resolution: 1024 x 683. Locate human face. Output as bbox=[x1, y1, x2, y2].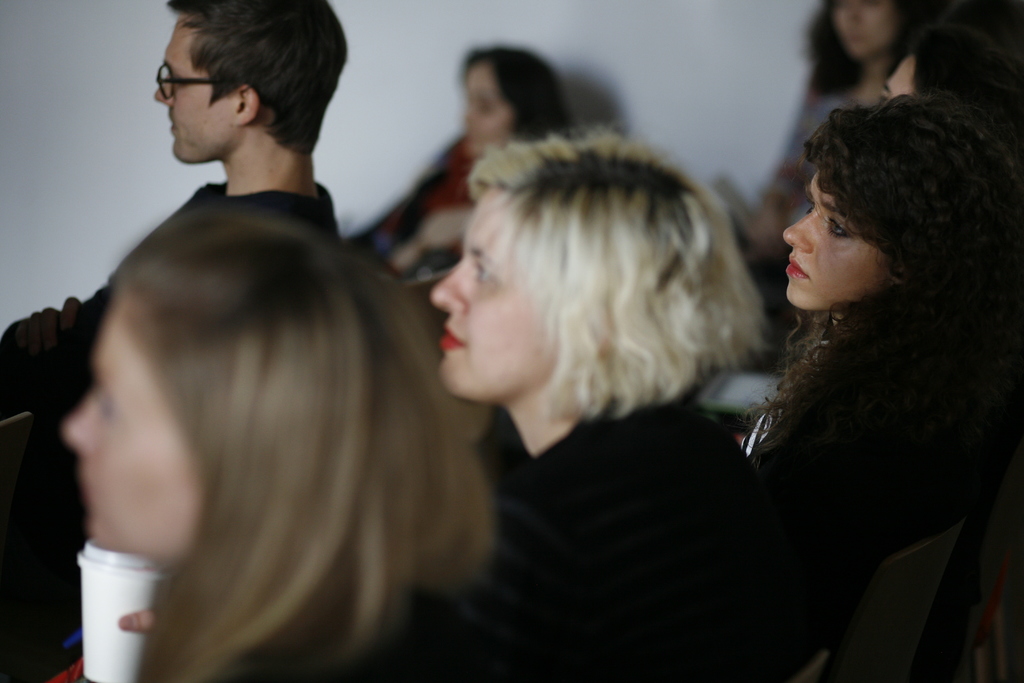
bbox=[832, 0, 900, 63].
